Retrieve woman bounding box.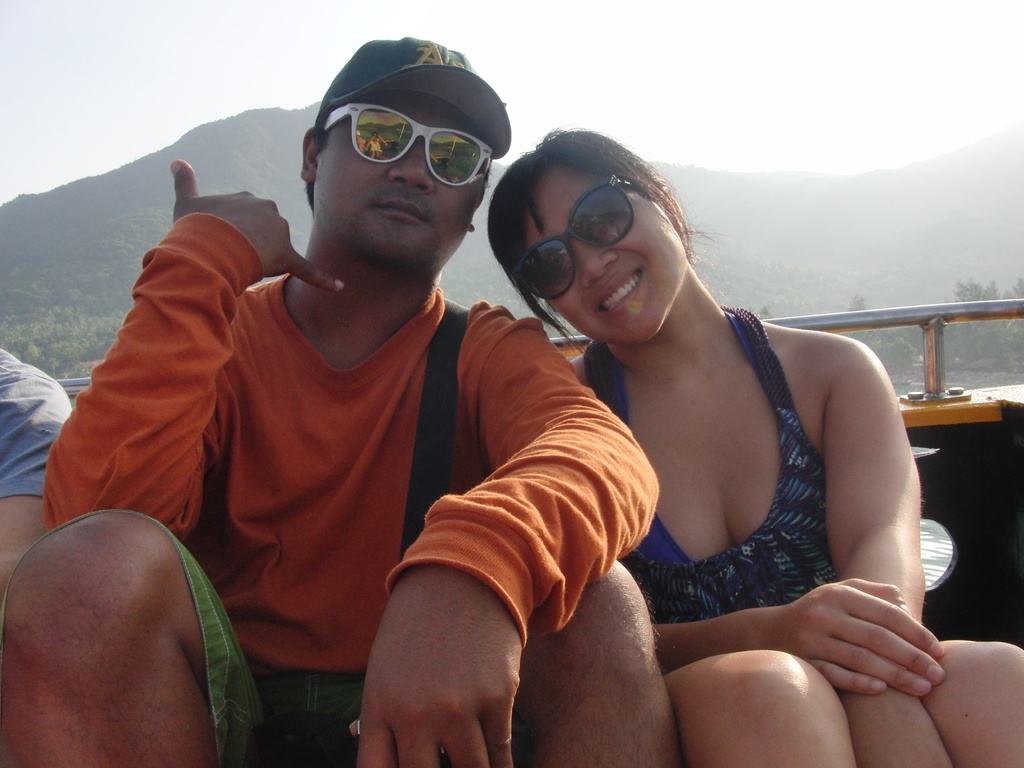
Bounding box: (left=486, top=117, right=1023, bottom=767).
